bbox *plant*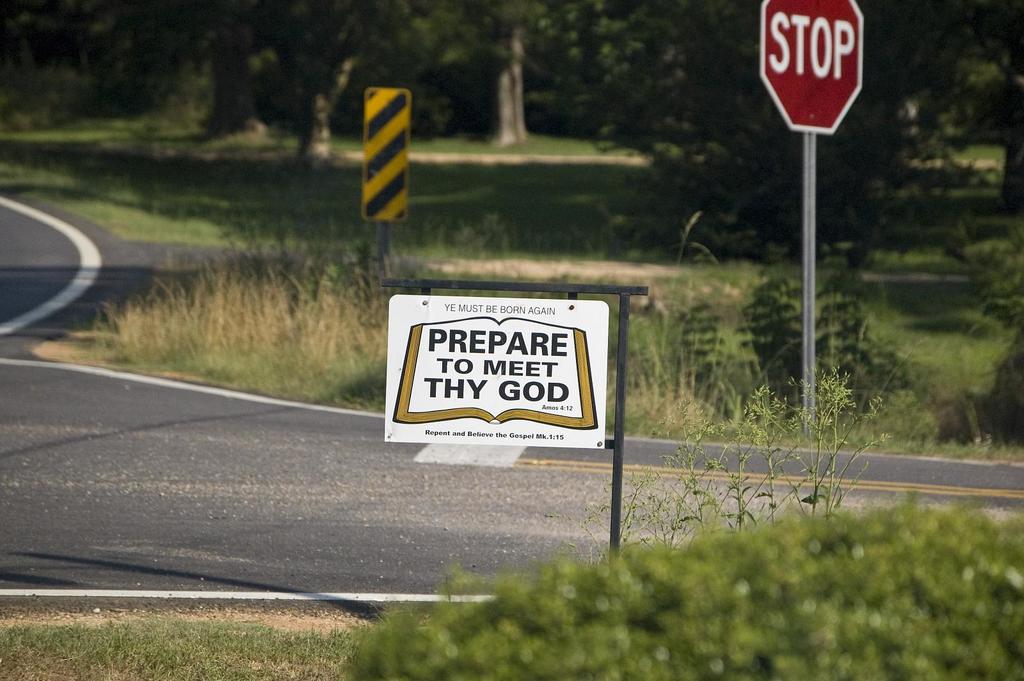
[399,204,541,251]
